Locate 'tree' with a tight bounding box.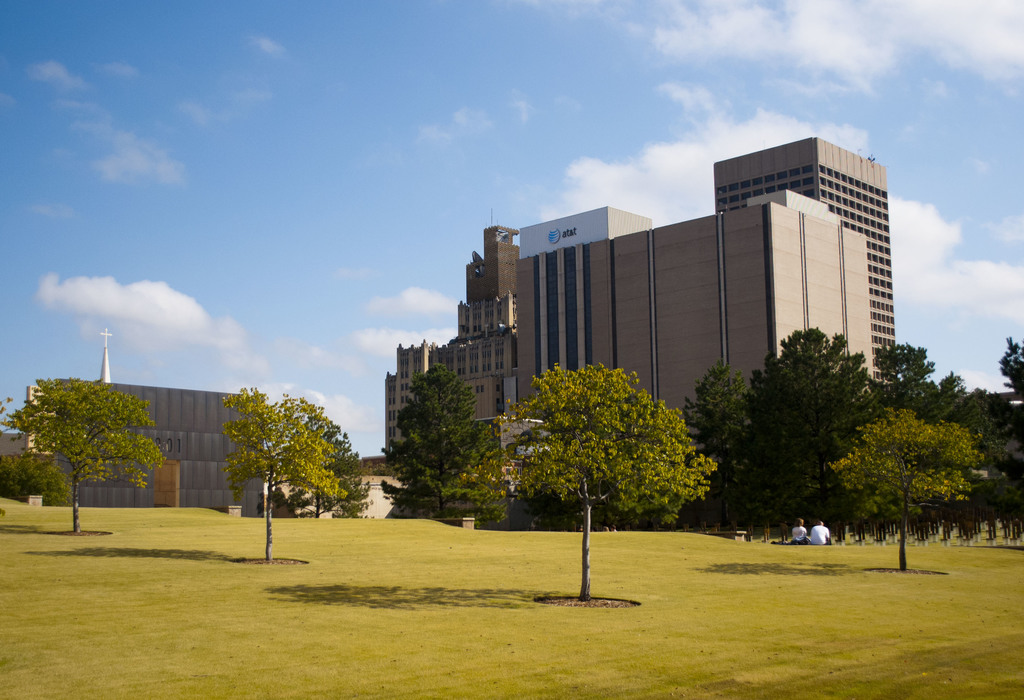
<bbox>828, 407, 991, 575</bbox>.
